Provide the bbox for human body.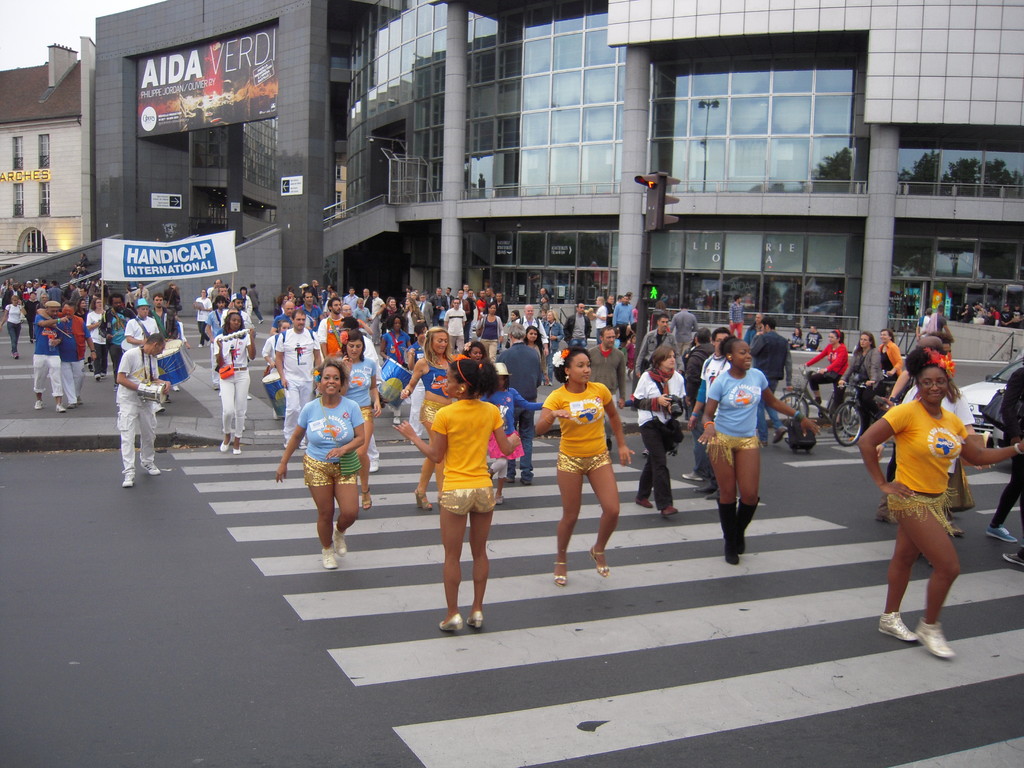
<region>634, 327, 685, 381</region>.
